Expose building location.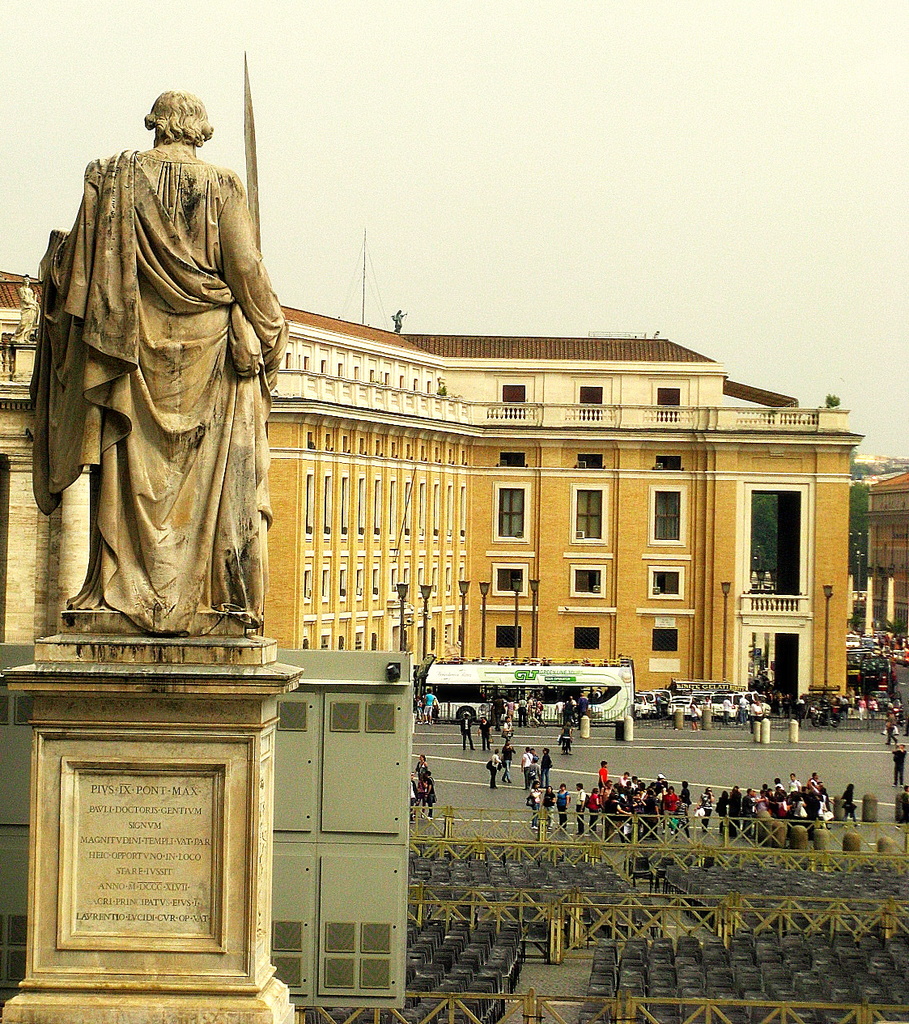
Exposed at l=869, t=467, r=908, b=638.
